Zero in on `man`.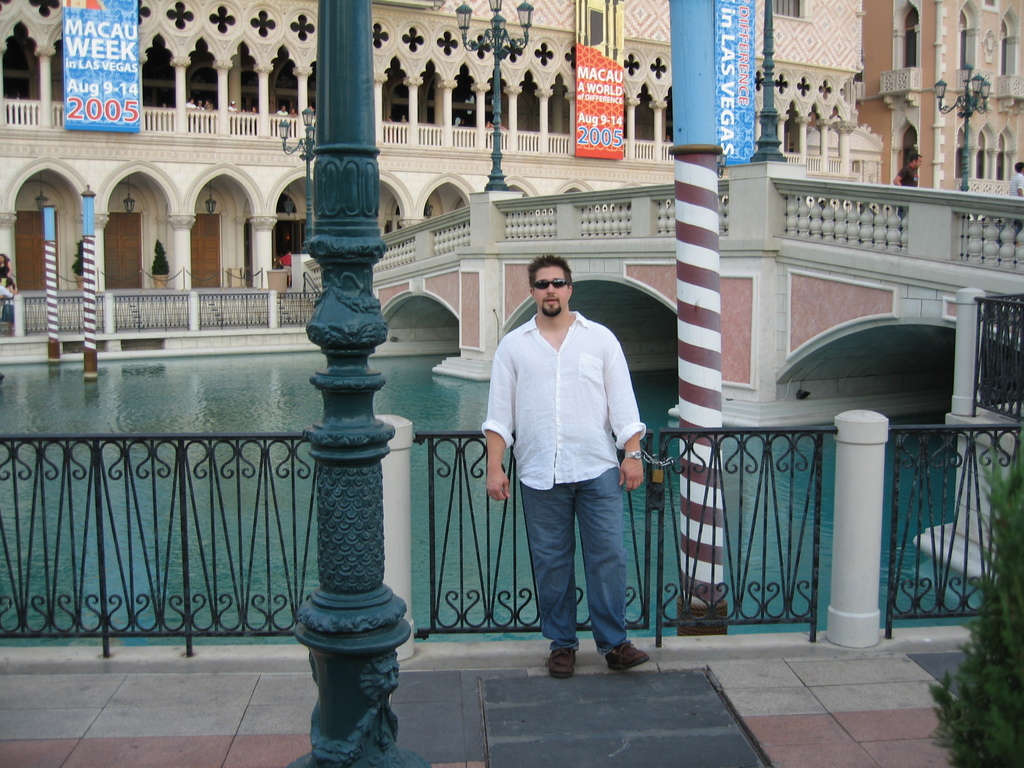
Zeroed in: {"left": 664, "top": 135, "right": 672, "bottom": 155}.
